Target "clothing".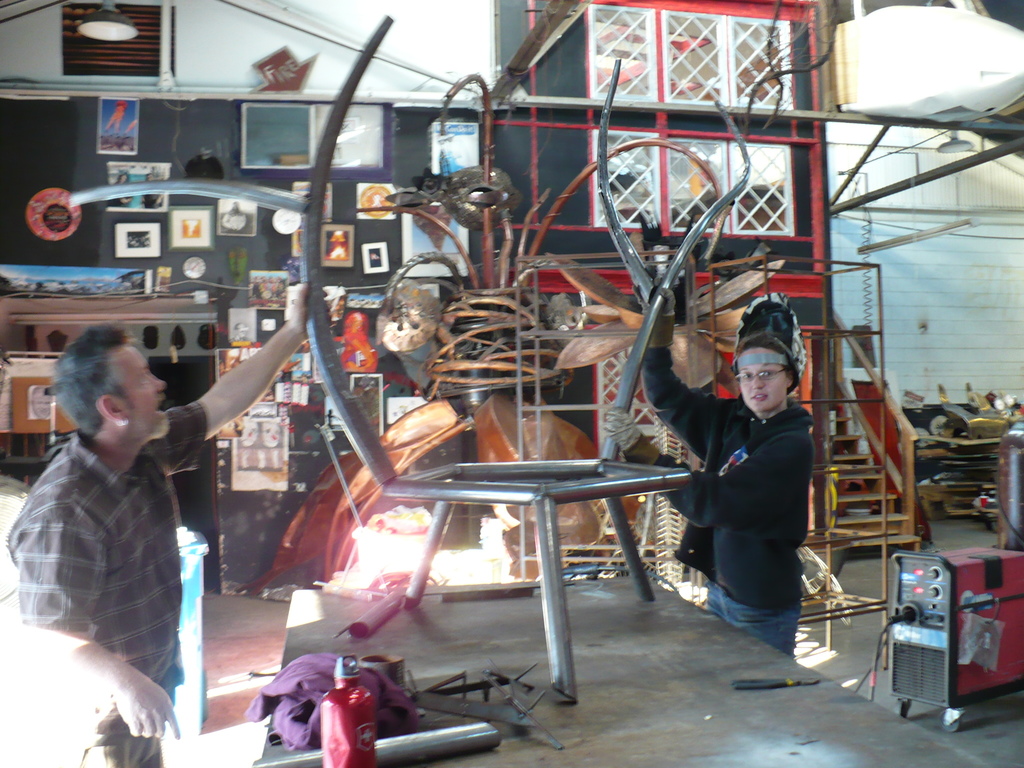
Target region: {"x1": 12, "y1": 400, "x2": 214, "y2": 726}.
